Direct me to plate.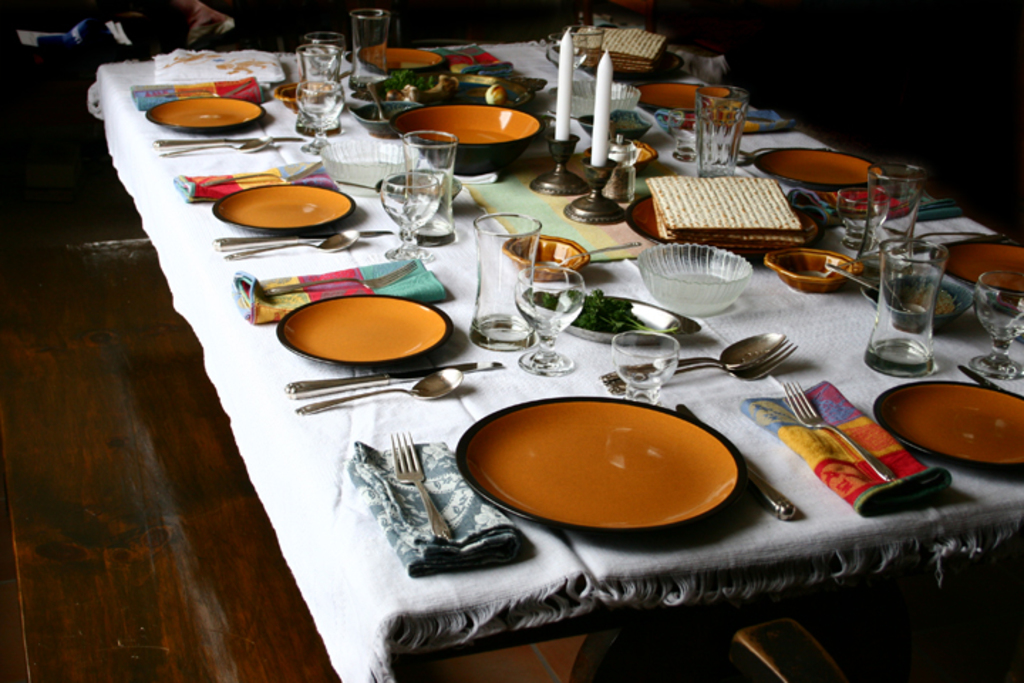
Direction: BBox(758, 147, 882, 194).
